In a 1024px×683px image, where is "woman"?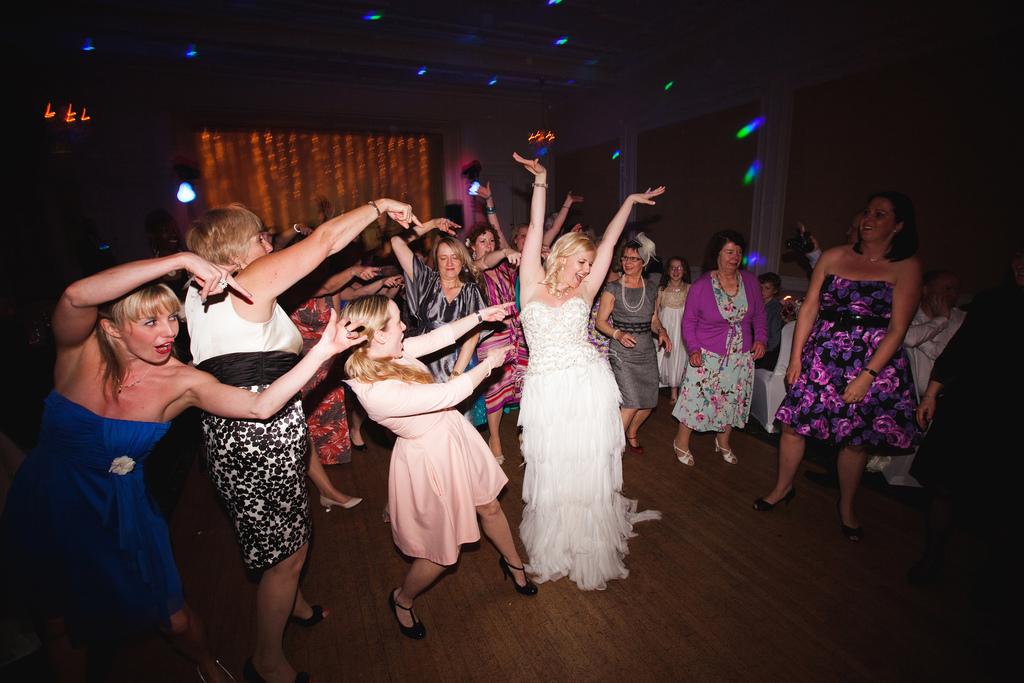
BBox(0, 252, 368, 682).
